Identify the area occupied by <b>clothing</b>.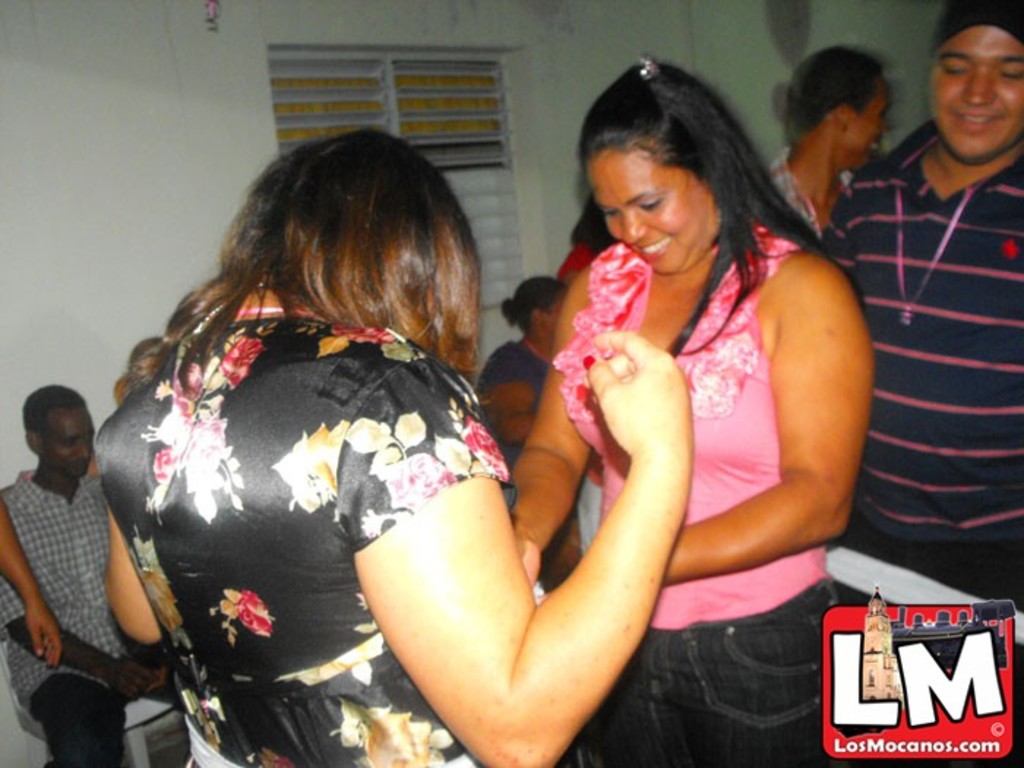
Area: (557, 241, 592, 284).
